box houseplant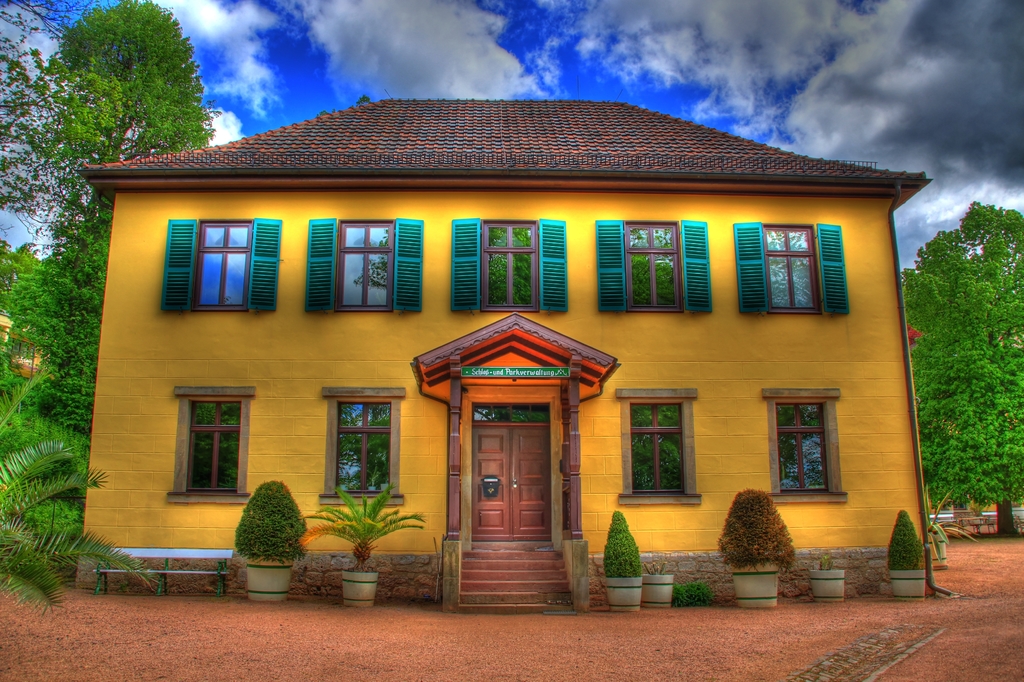
[887, 506, 929, 607]
